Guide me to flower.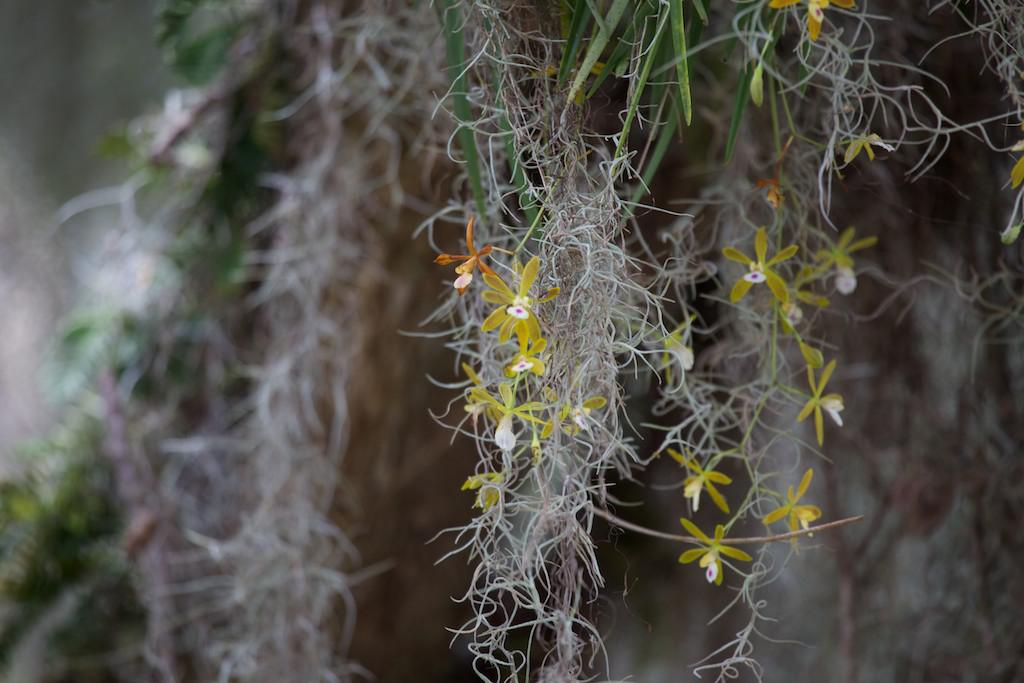
Guidance: bbox(510, 340, 546, 371).
